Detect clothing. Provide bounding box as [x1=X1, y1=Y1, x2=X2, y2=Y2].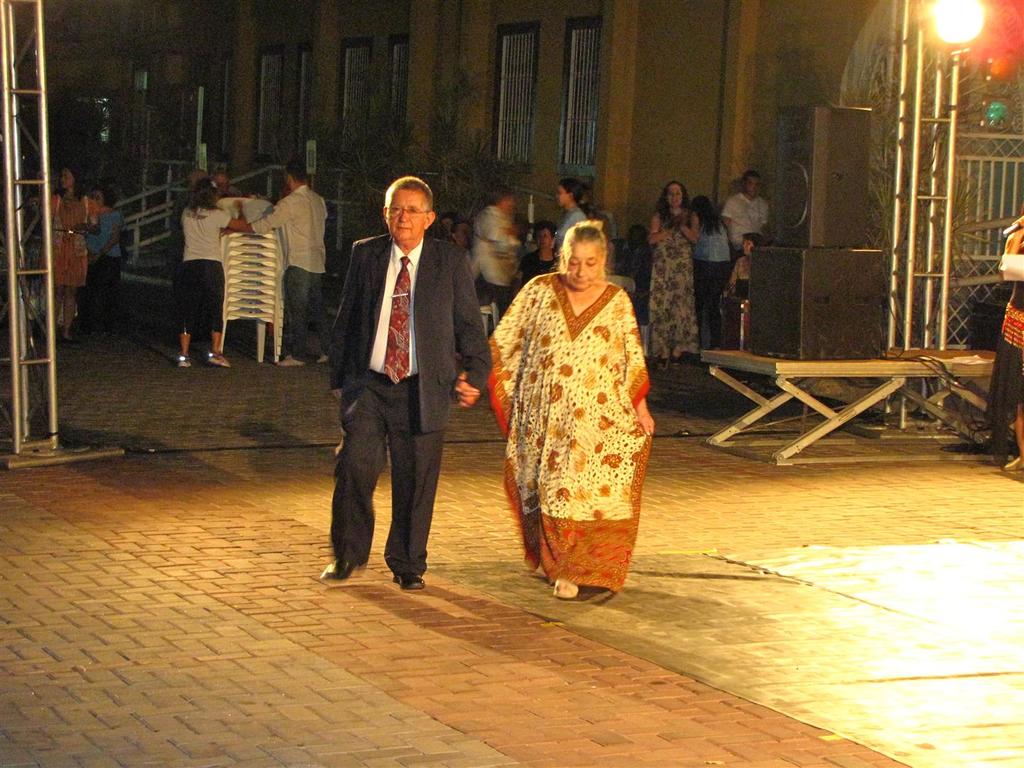
[x1=494, y1=250, x2=661, y2=594].
